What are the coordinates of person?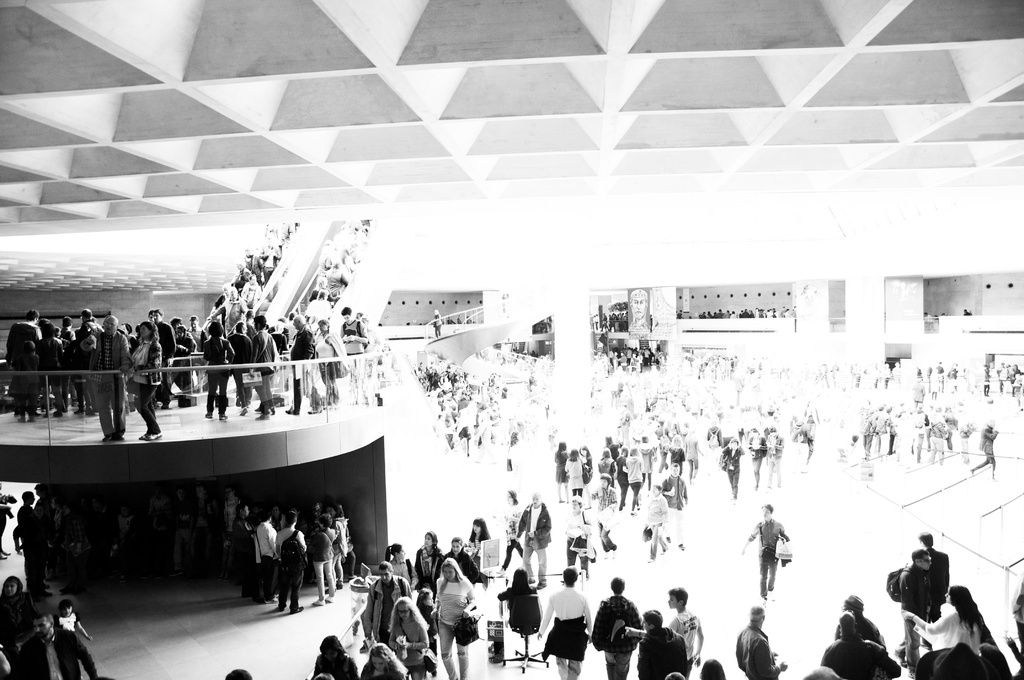
595 580 644 679.
